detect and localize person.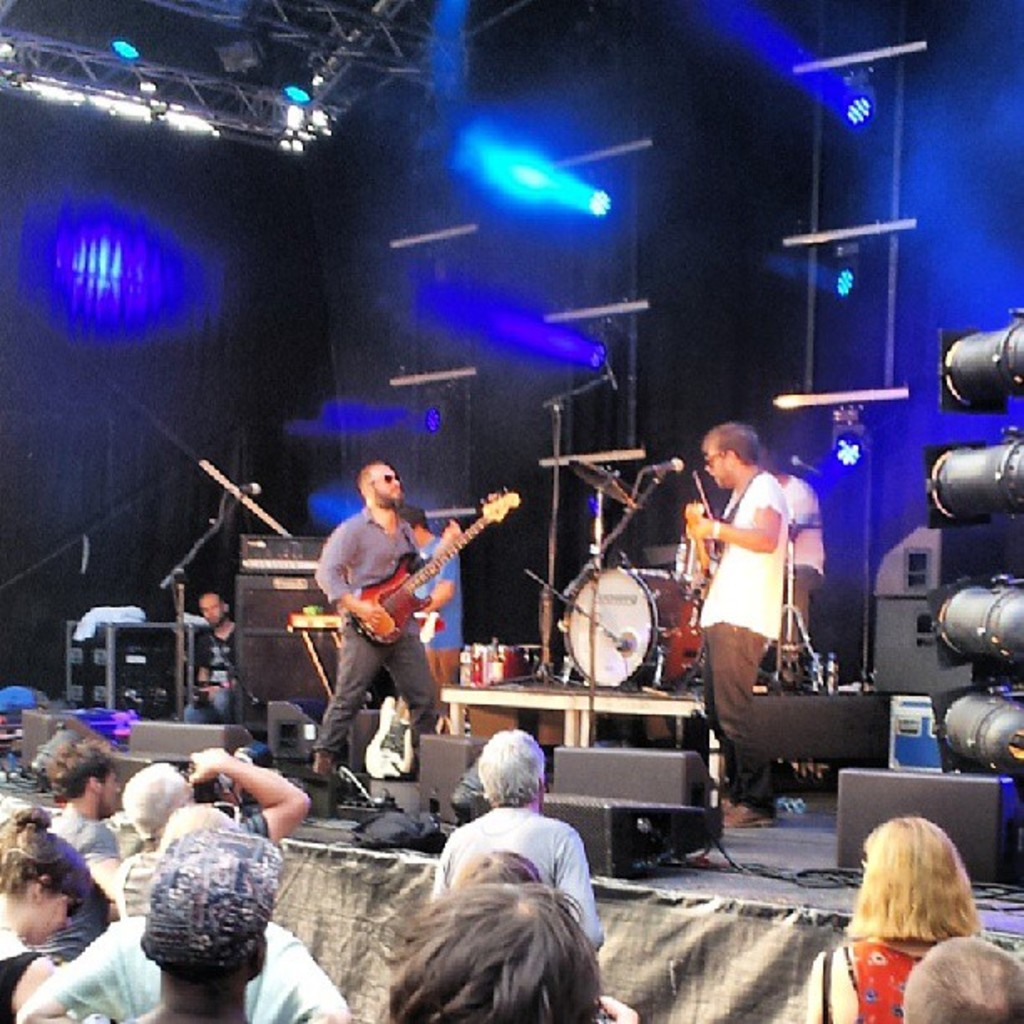
Localized at bbox=(313, 448, 462, 775).
